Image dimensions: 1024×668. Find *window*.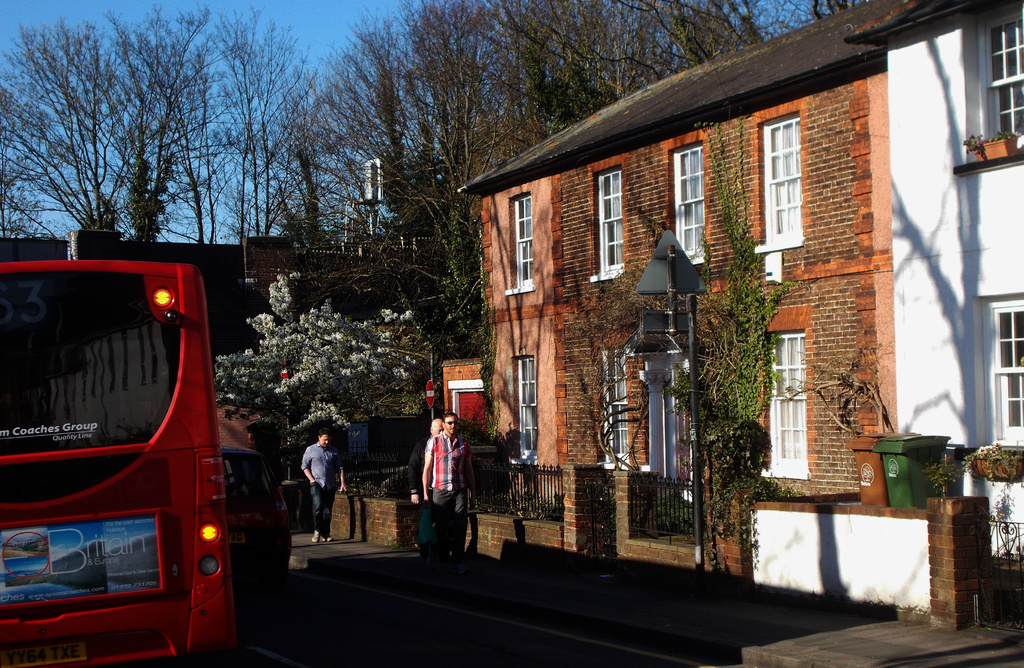
Rect(602, 347, 632, 471).
